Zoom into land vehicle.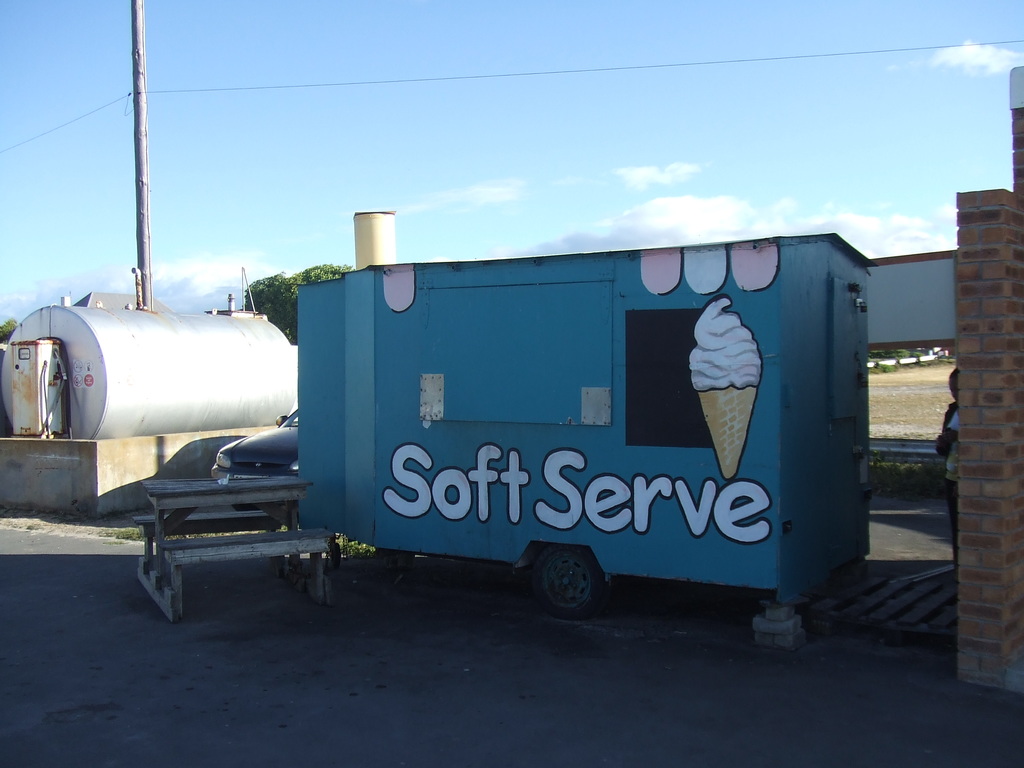
Zoom target: left=264, top=210, right=890, bottom=634.
